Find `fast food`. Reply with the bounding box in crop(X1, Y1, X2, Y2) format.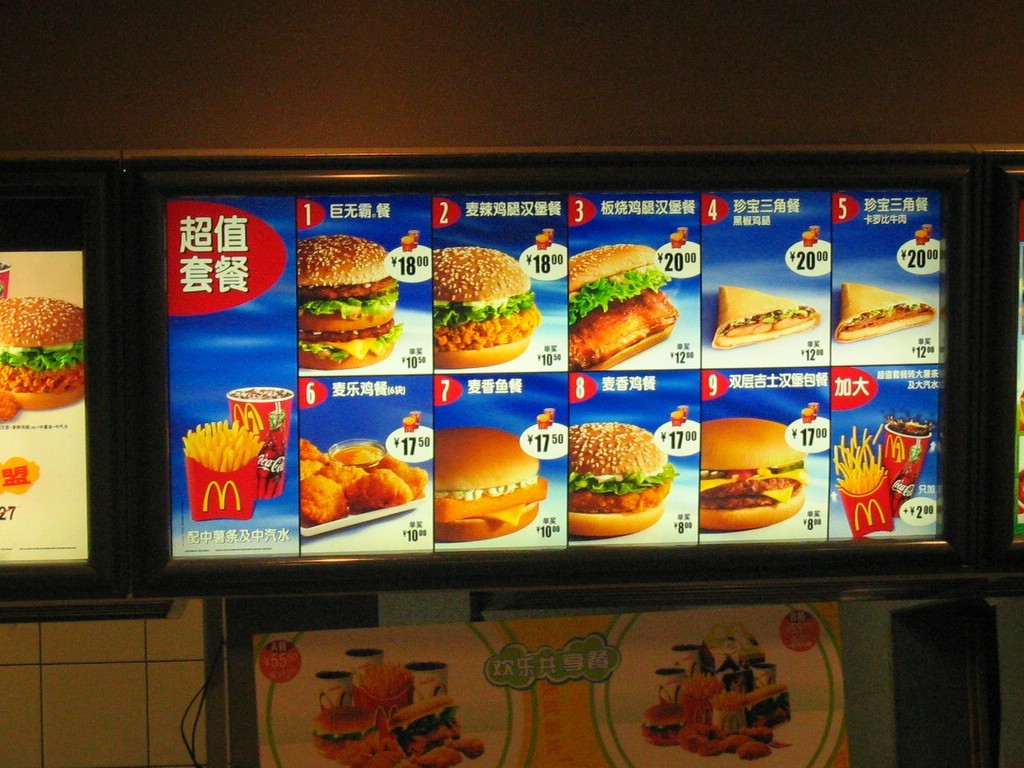
crop(181, 418, 269, 474).
